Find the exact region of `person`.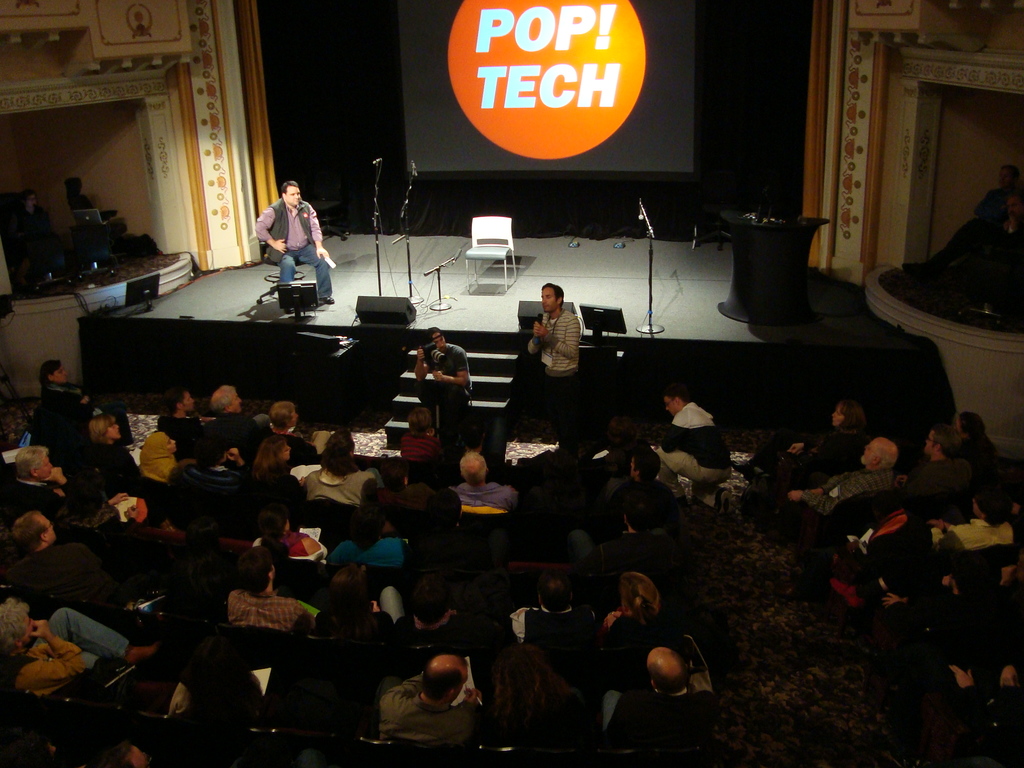
Exact region: x1=44, y1=356, x2=136, y2=444.
